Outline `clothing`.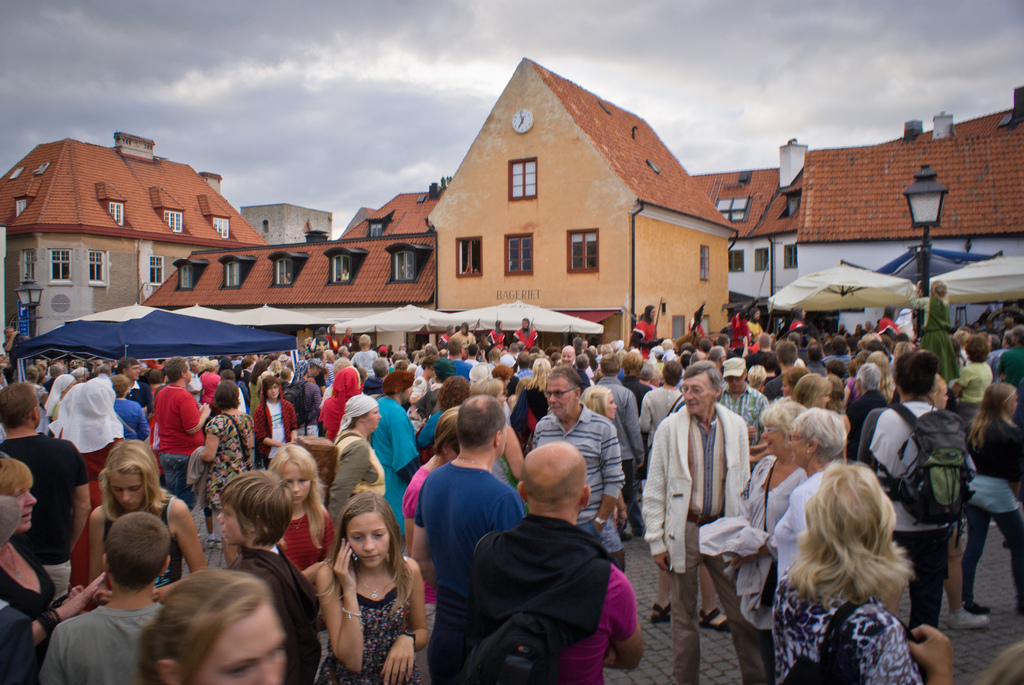
Outline: pyautogui.locateOnScreen(865, 397, 980, 636).
